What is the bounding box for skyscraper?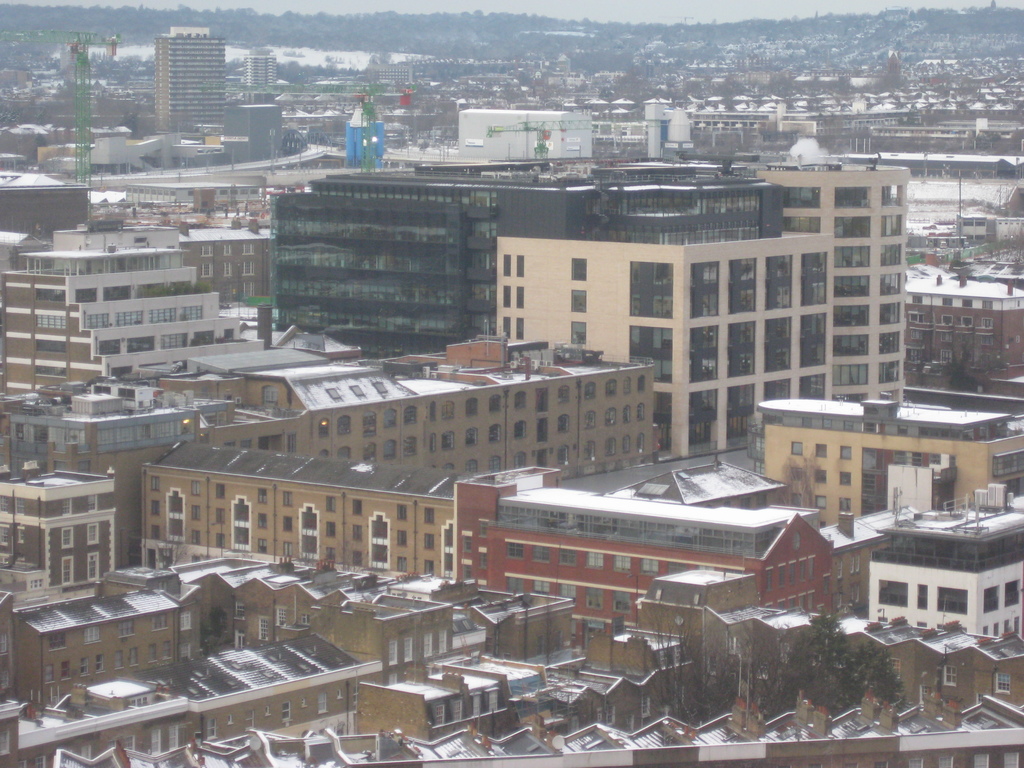
<box>746,400,1023,687</box>.
